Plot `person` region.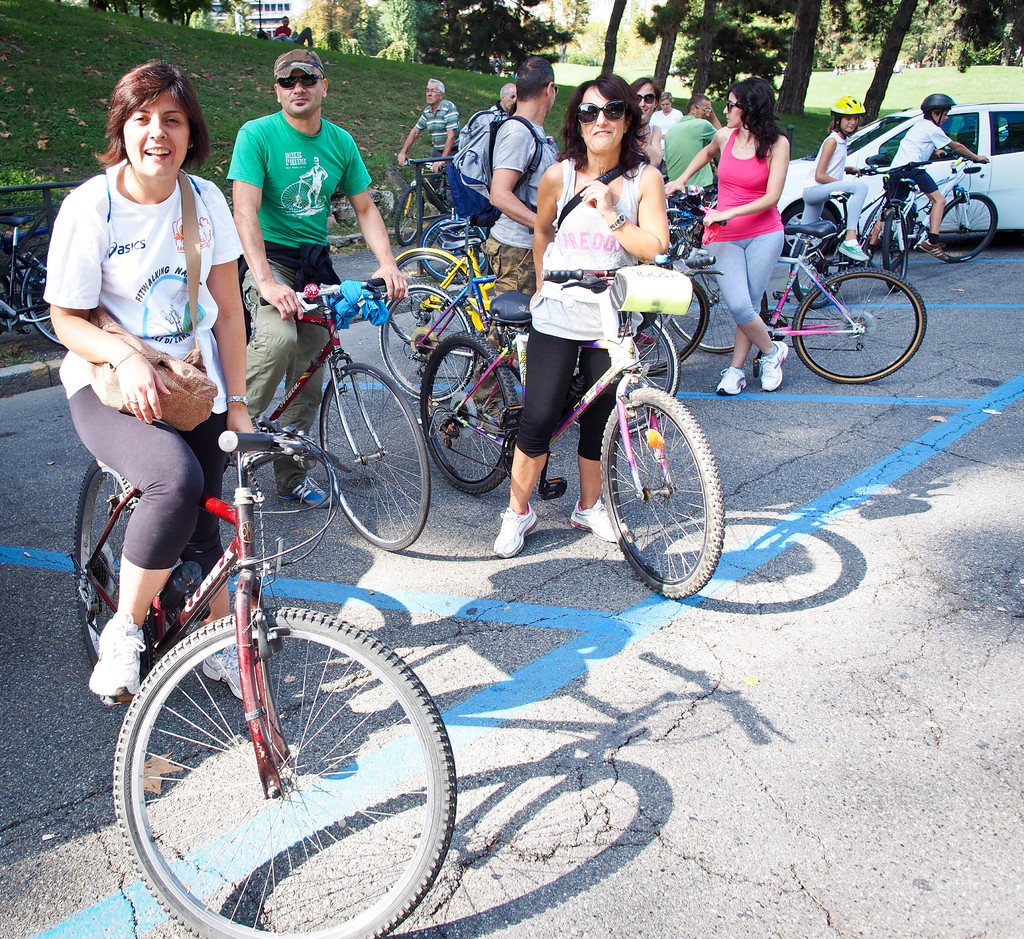
Plotted at box=[394, 65, 463, 212].
